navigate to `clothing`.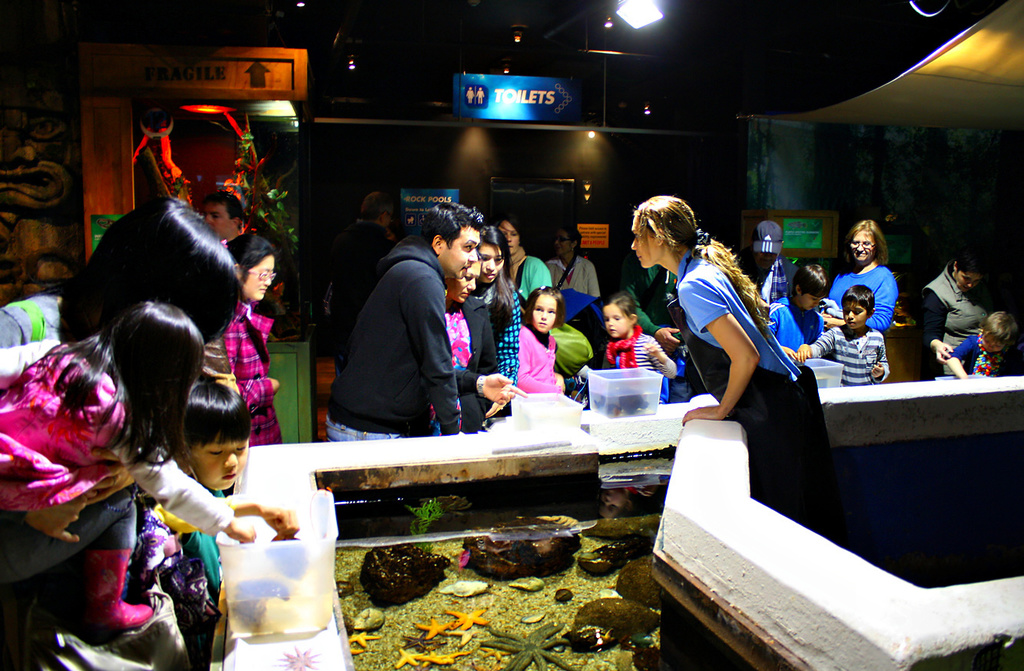
Navigation target: bbox(507, 319, 565, 395).
